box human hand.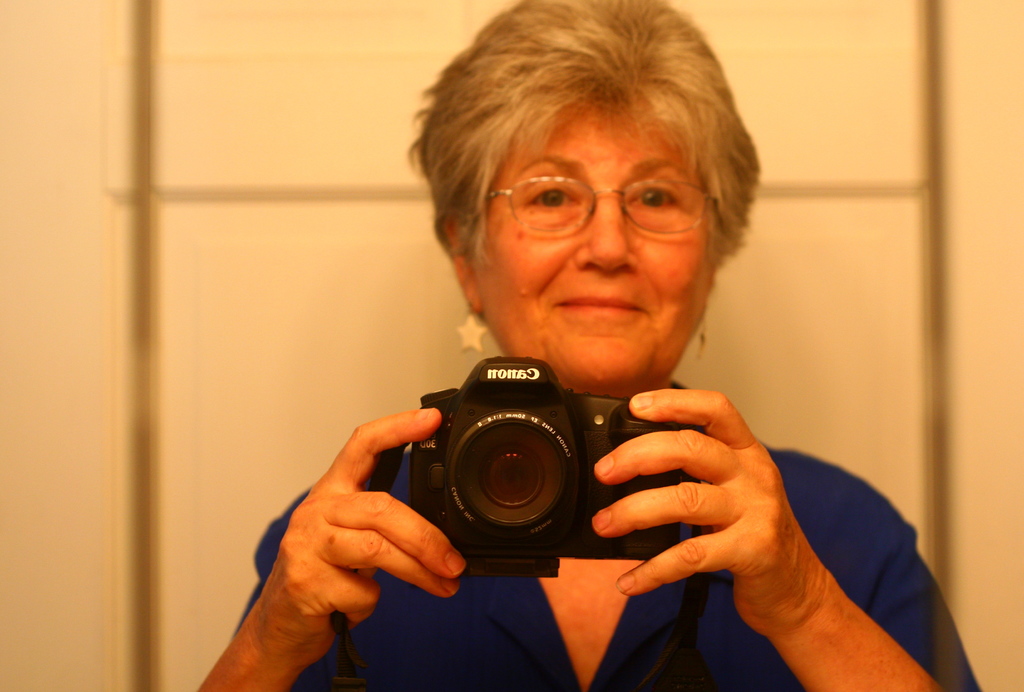
detection(253, 402, 468, 666).
